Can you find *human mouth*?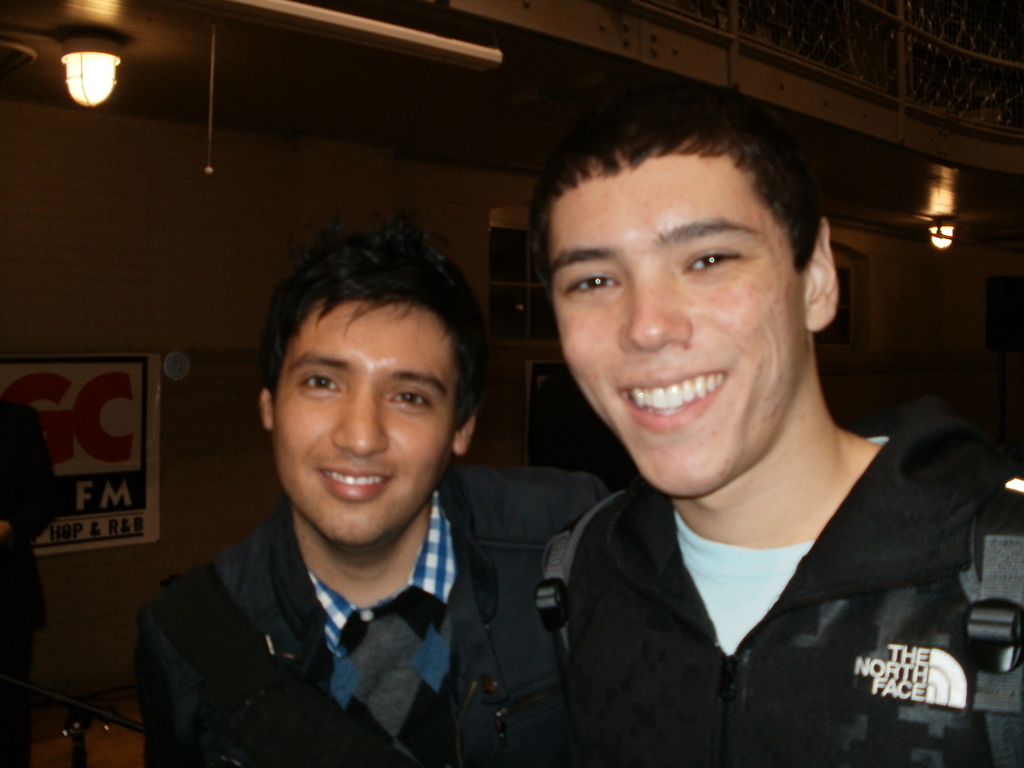
Yes, bounding box: region(312, 460, 396, 509).
